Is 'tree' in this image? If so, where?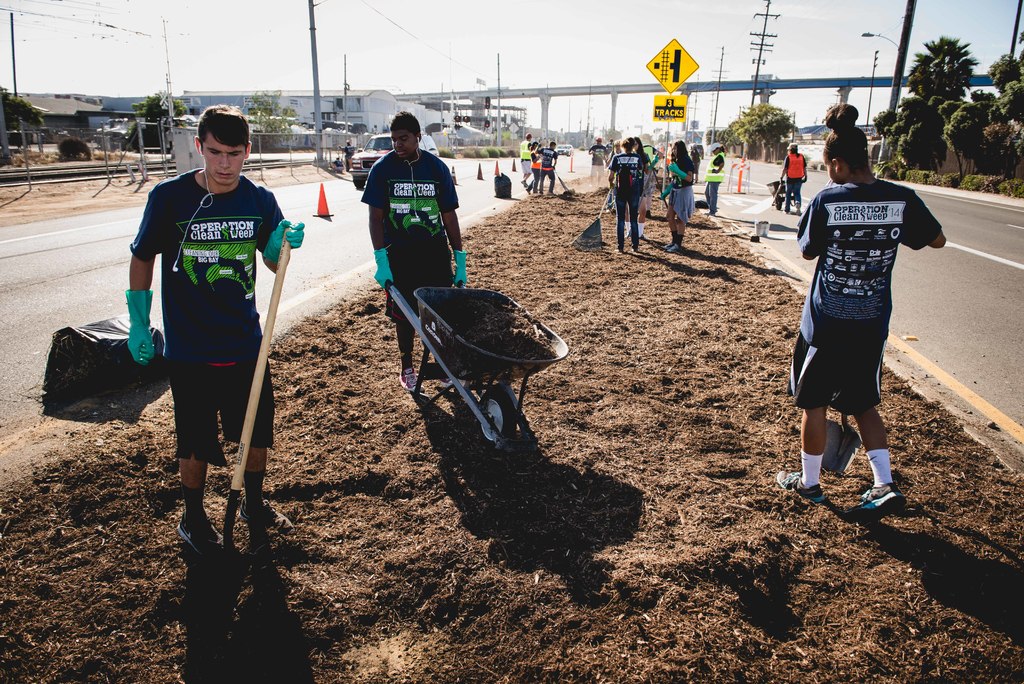
Yes, at [240,90,295,140].
